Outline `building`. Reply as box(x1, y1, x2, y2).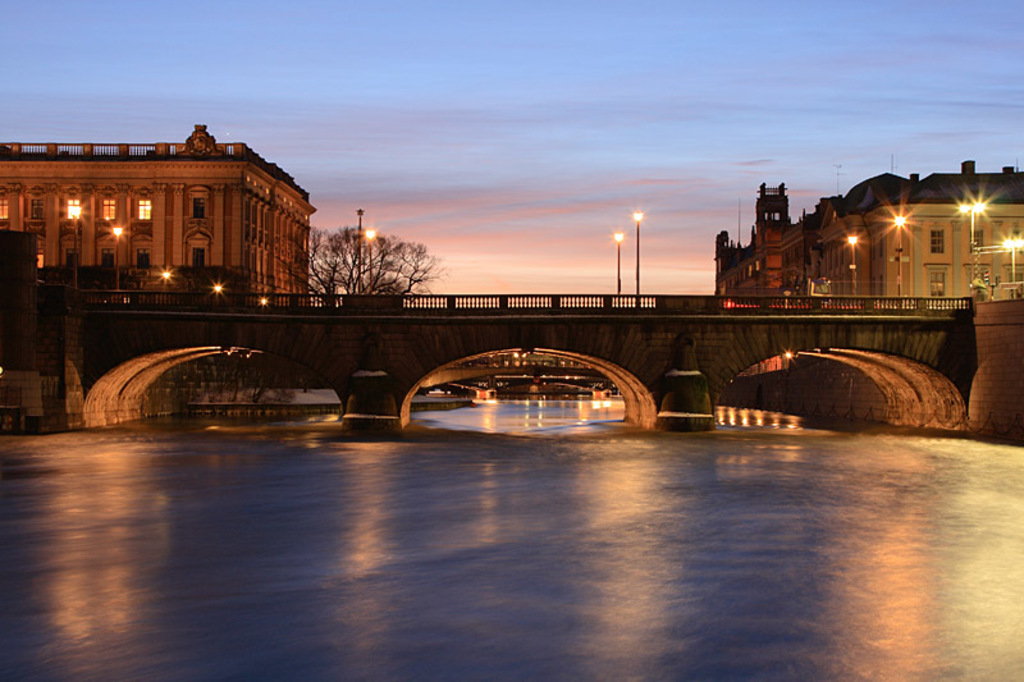
box(716, 164, 1023, 301).
